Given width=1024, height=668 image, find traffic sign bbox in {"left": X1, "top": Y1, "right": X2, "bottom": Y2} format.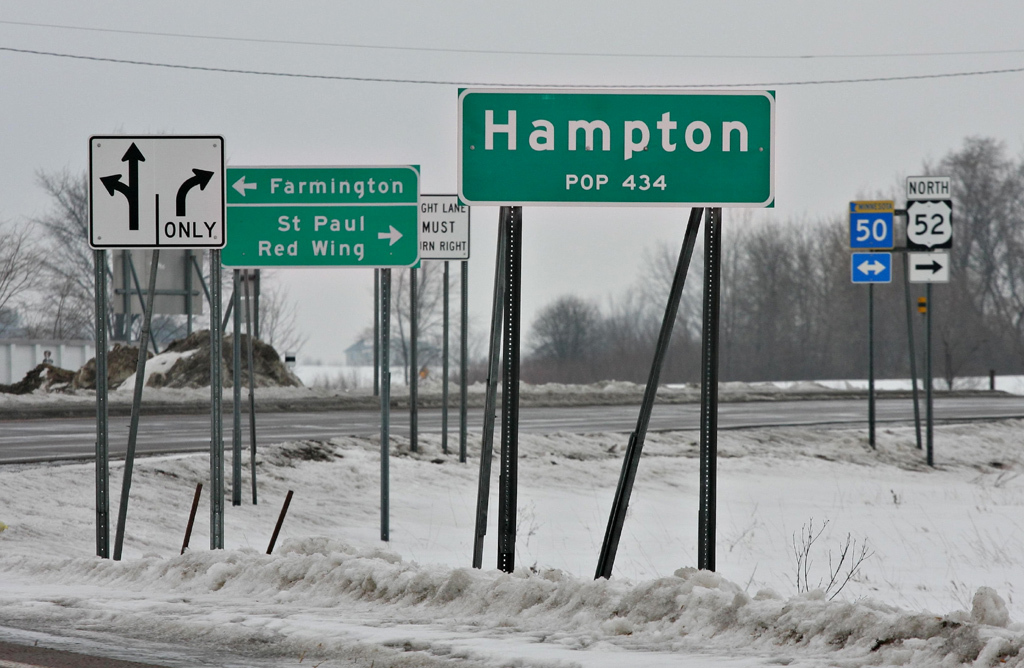
{"left": 907, "top": 174, "right": 958, "bottom": 250}.
